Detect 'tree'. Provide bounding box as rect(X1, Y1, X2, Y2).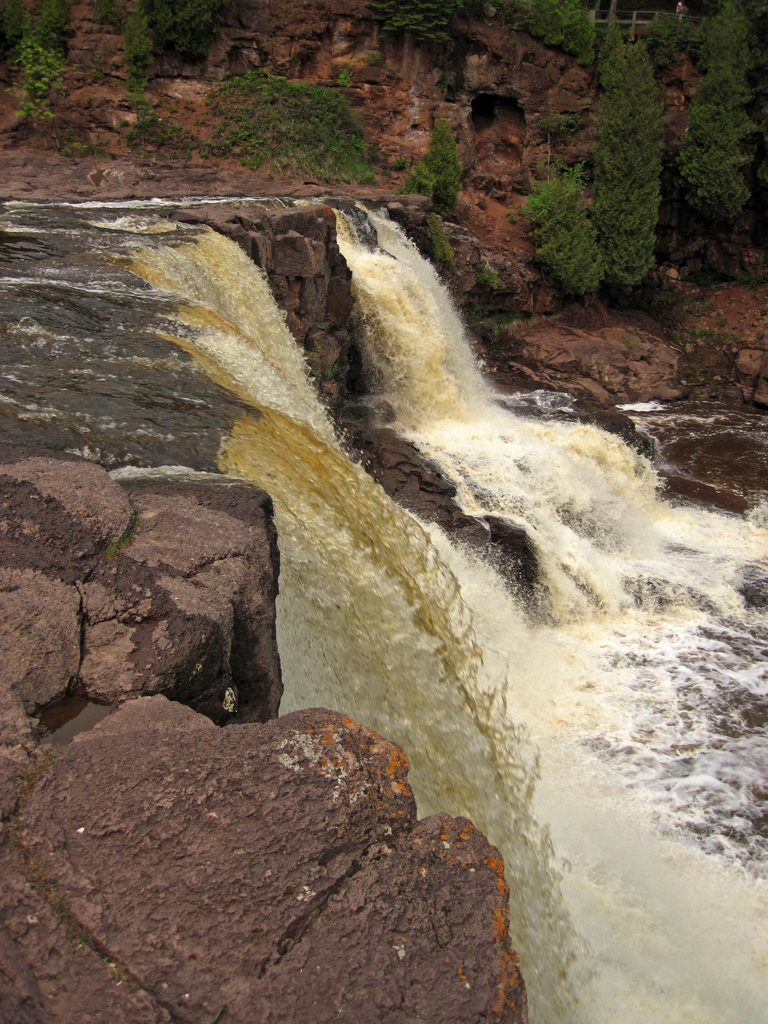
rect(591, 38, 668, 292).
